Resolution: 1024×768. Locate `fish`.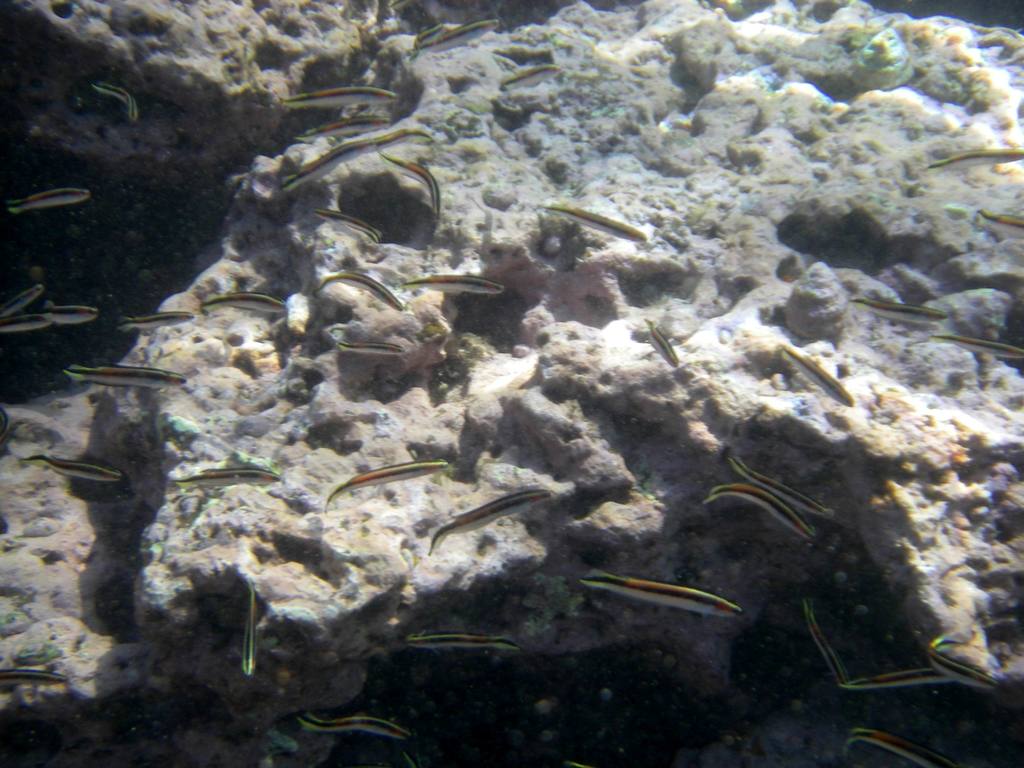
pyautogui.locateOnScreen(24, 459, 128, 481).
